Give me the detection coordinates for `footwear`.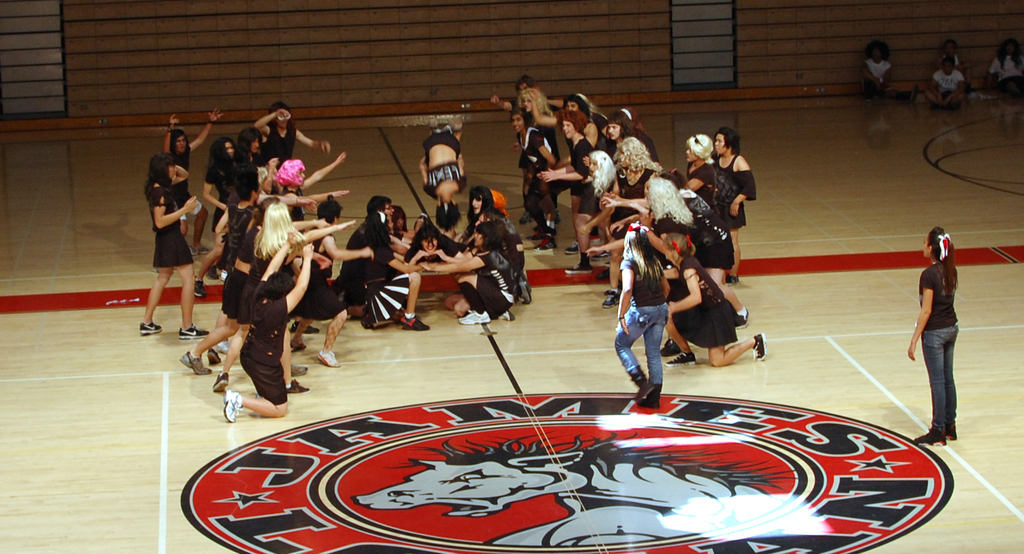
(left=180, top=350, right=212, bottom=377).
